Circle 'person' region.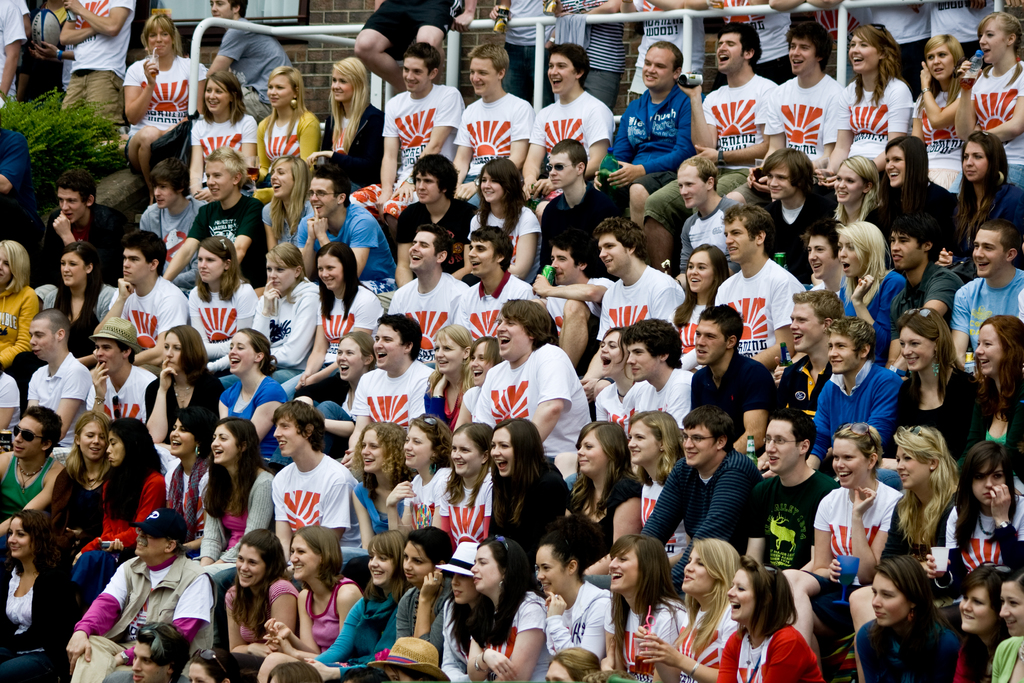
Region: x1=461, y1=155, x2=538, y2=289.
